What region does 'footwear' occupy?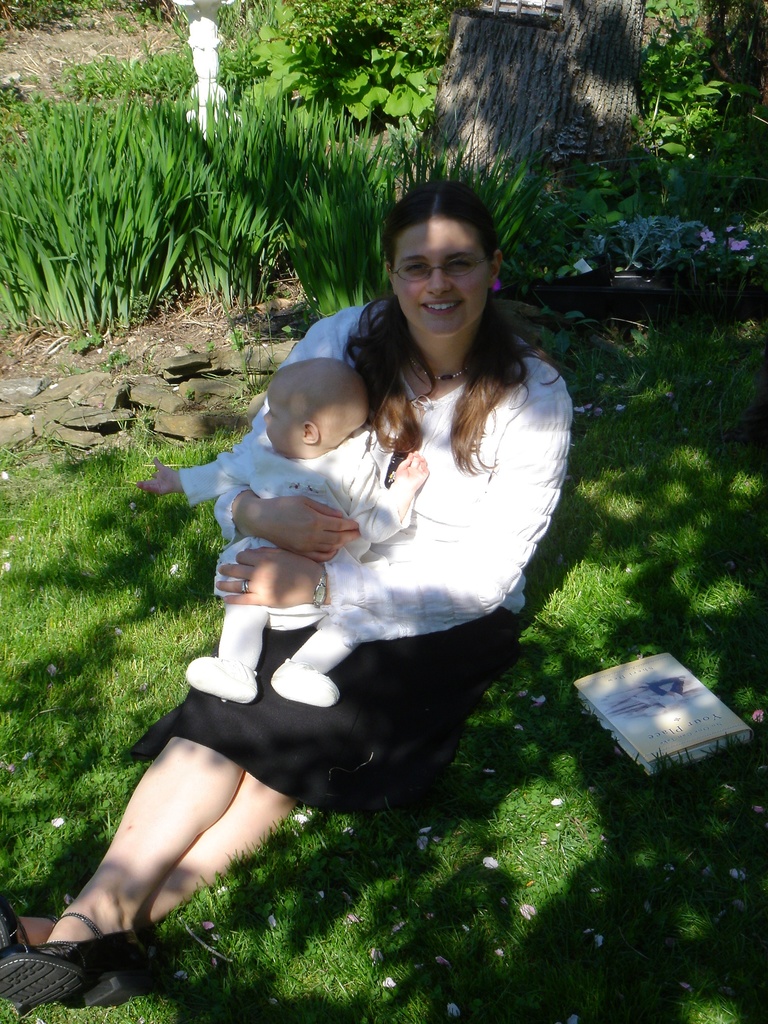
(left=18, top=911, right=139, bottom=1007).
